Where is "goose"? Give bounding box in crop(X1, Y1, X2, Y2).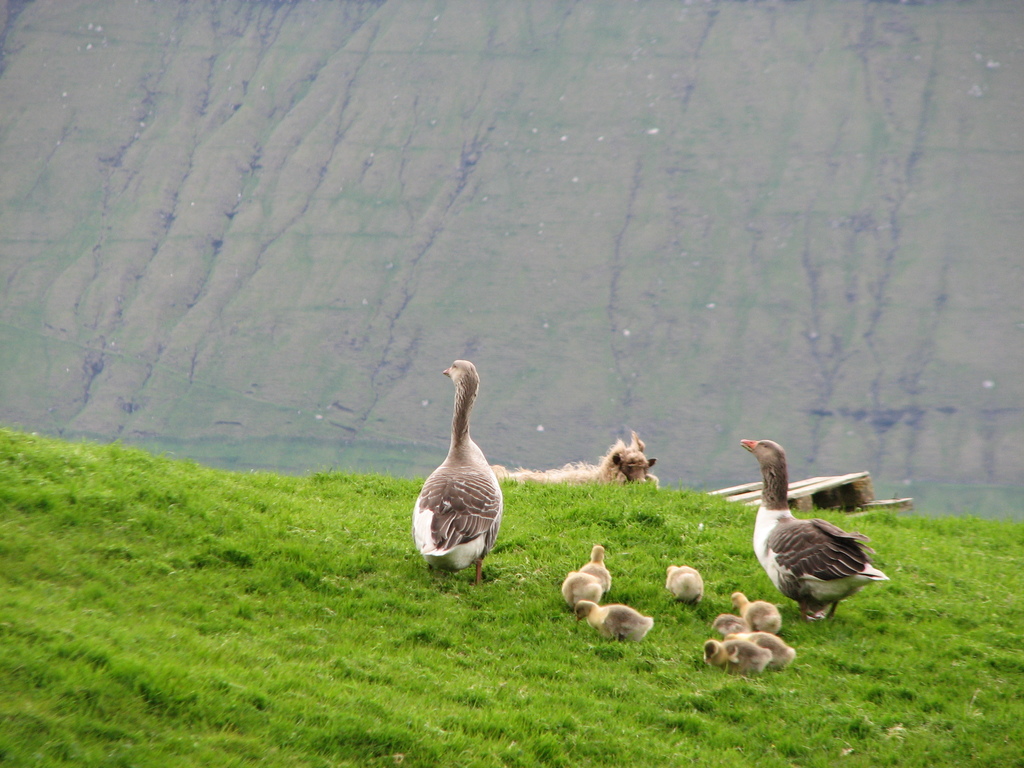
crop(562, 569, 603, 609).
